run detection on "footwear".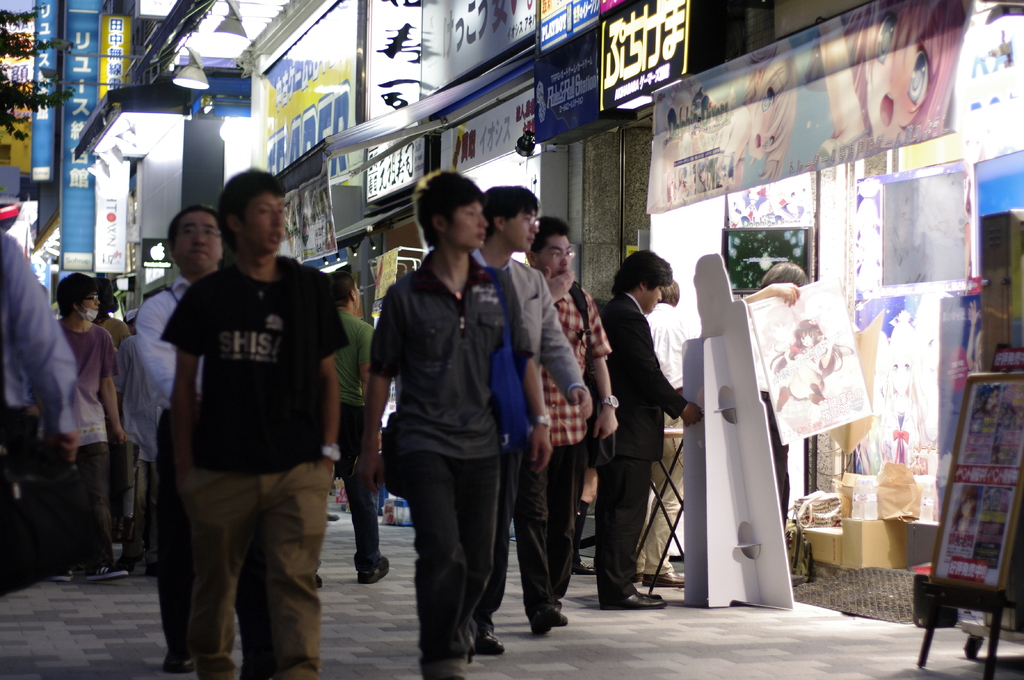
Result: [639, 567, 688, 587].
